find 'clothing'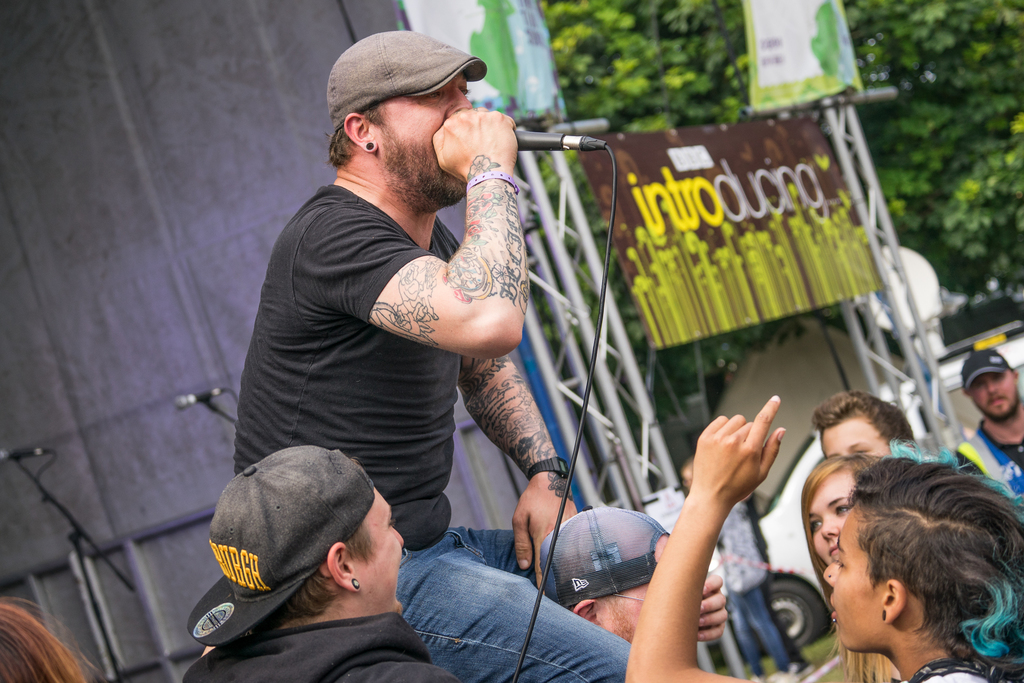
{"x1": 220, "y1": 179, "x2": 474, "y2": 547}
